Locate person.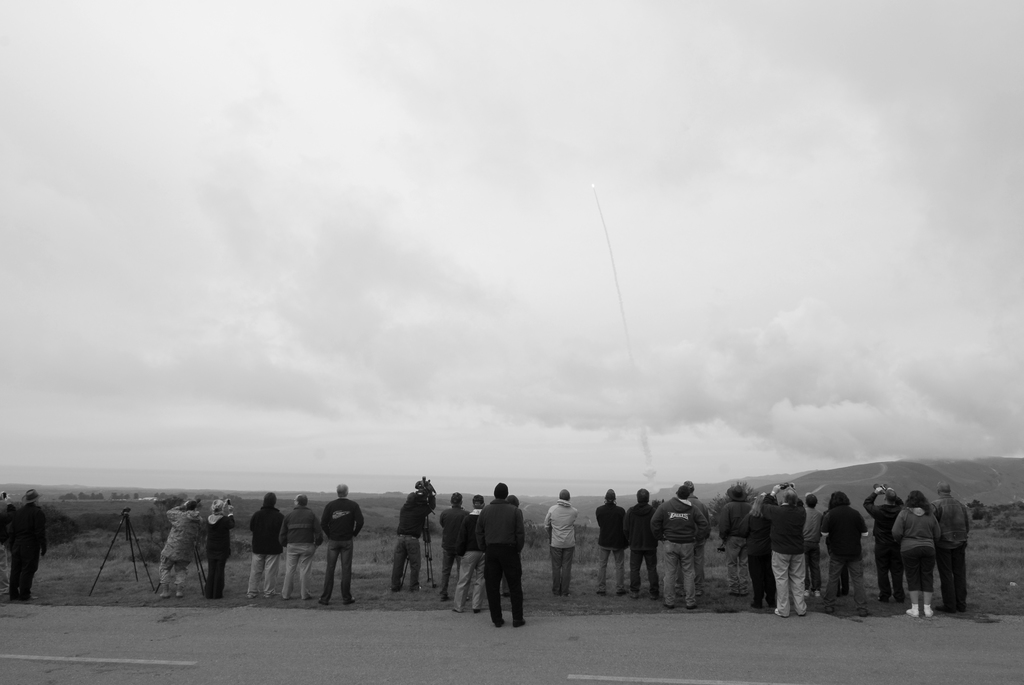
Bounding box: l=933, t=484, r=974, b=613.
